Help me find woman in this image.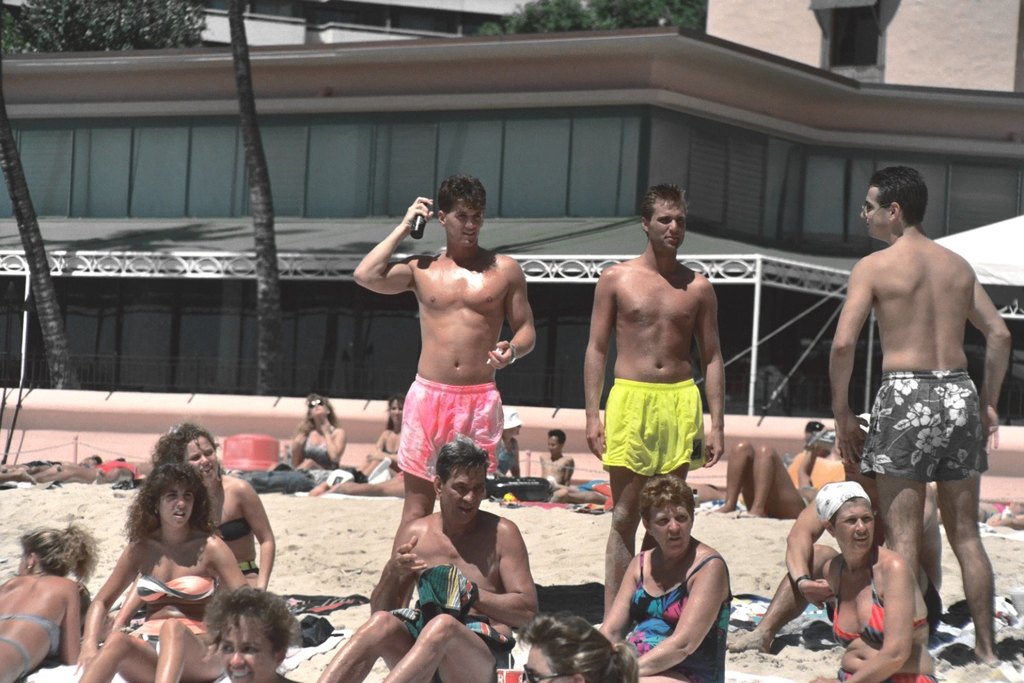
Found it: [154,424,276,588].
